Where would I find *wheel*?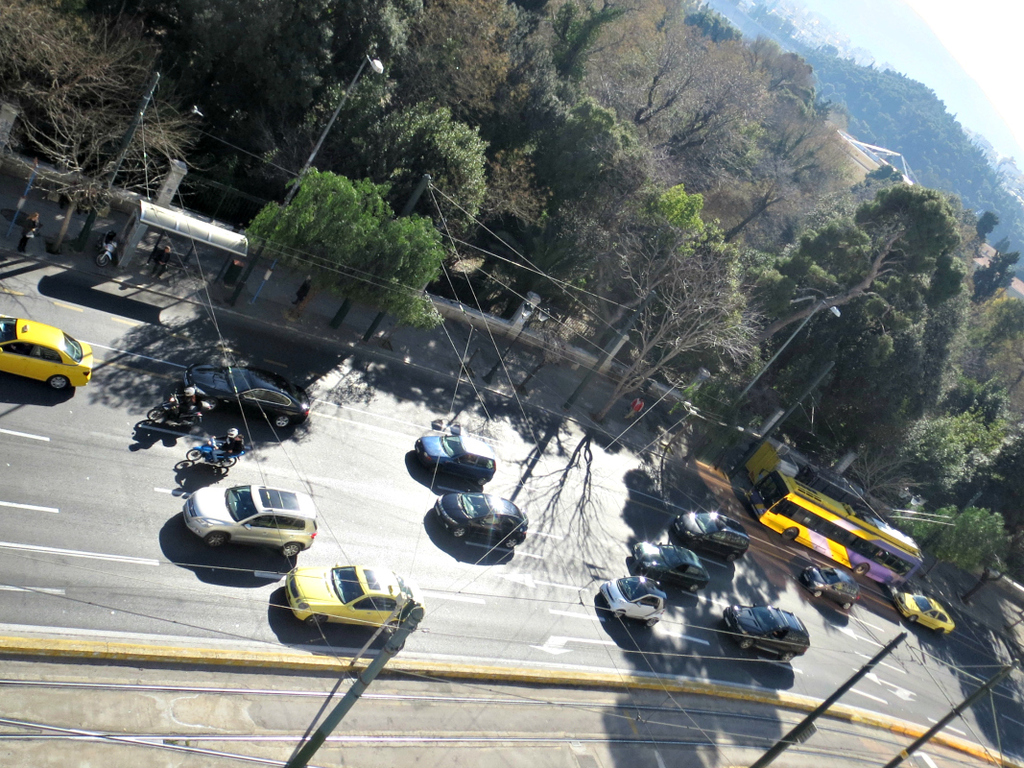
At 217 456 238 469.
